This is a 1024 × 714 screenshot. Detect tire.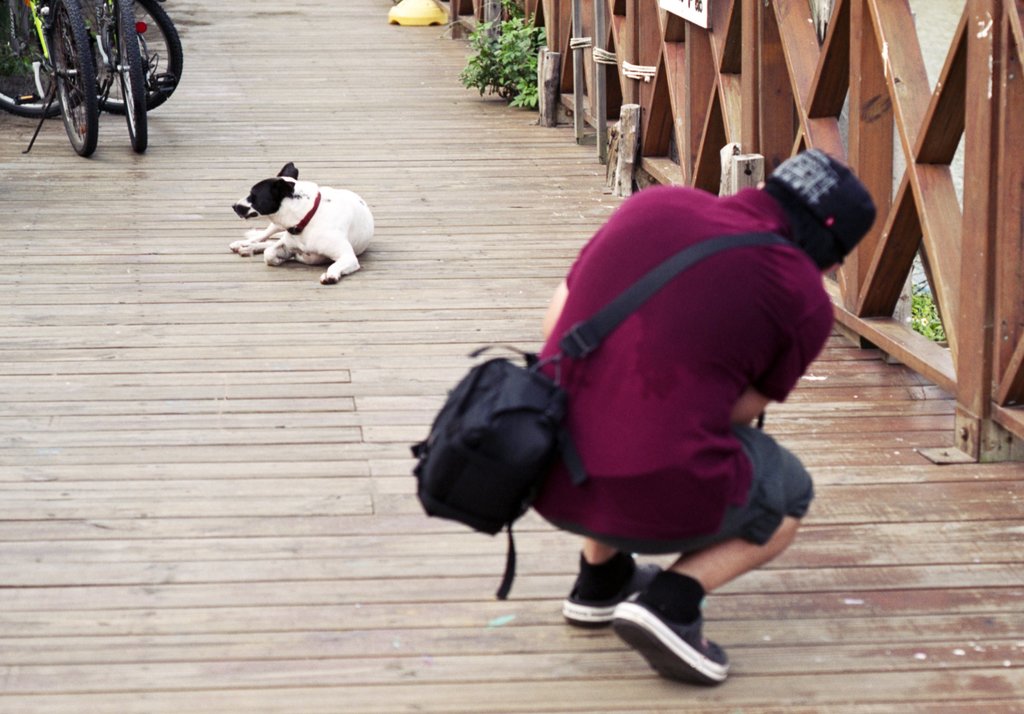
65 0 187 111.
